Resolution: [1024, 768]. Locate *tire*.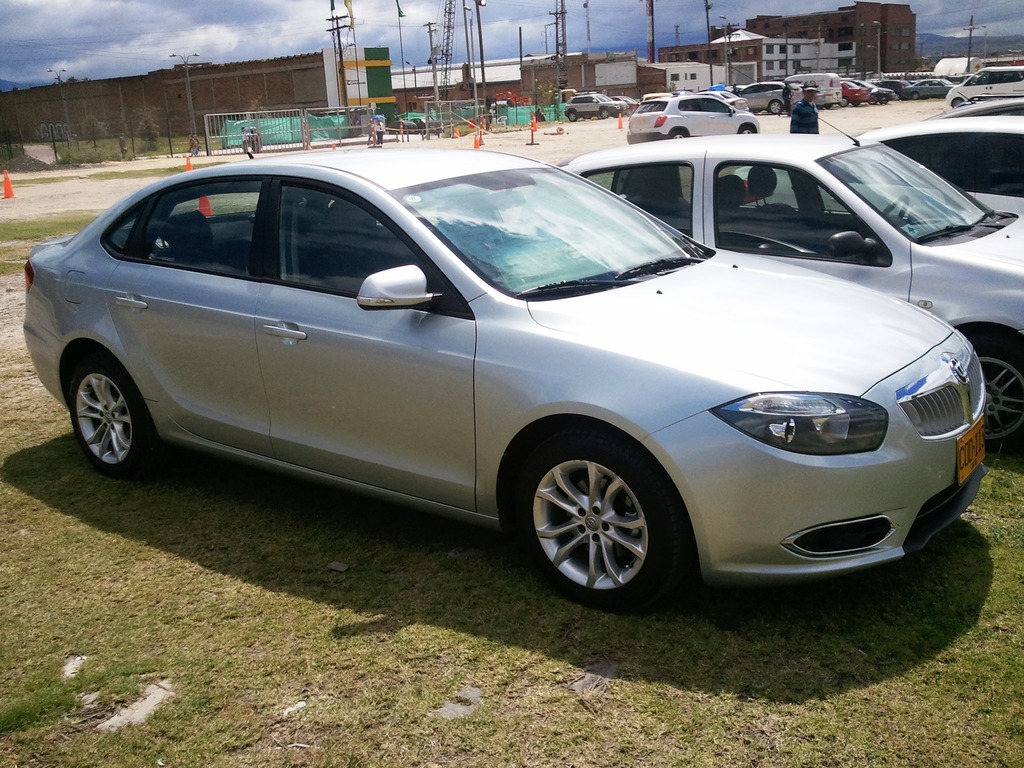
[596,108,610,118].
